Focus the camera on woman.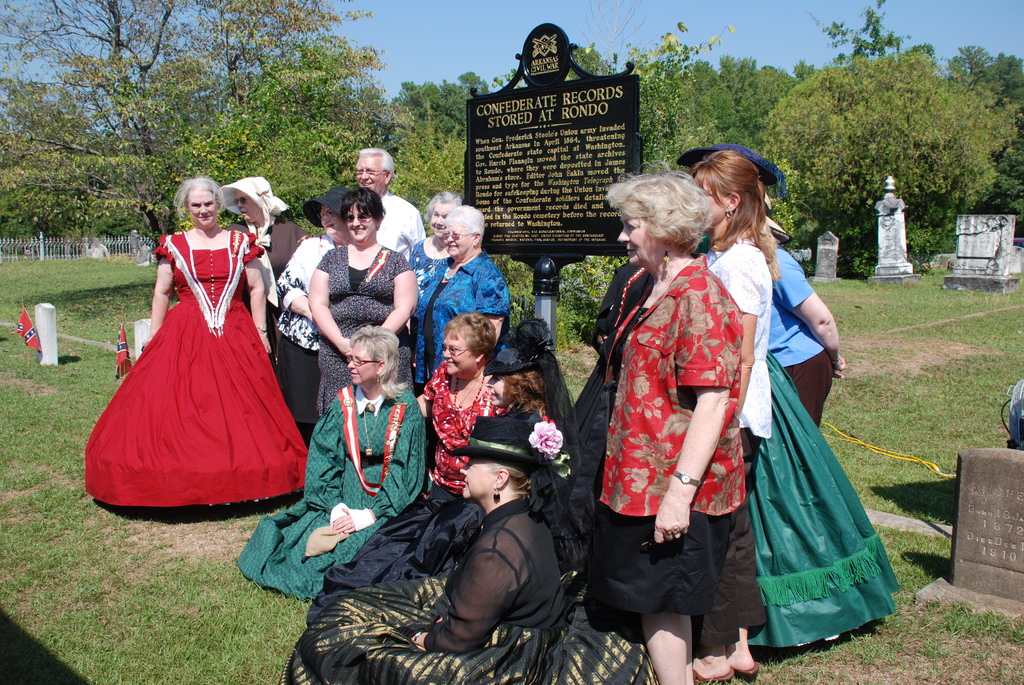
Focus region: bbox=[232, 326, 425, 603].
